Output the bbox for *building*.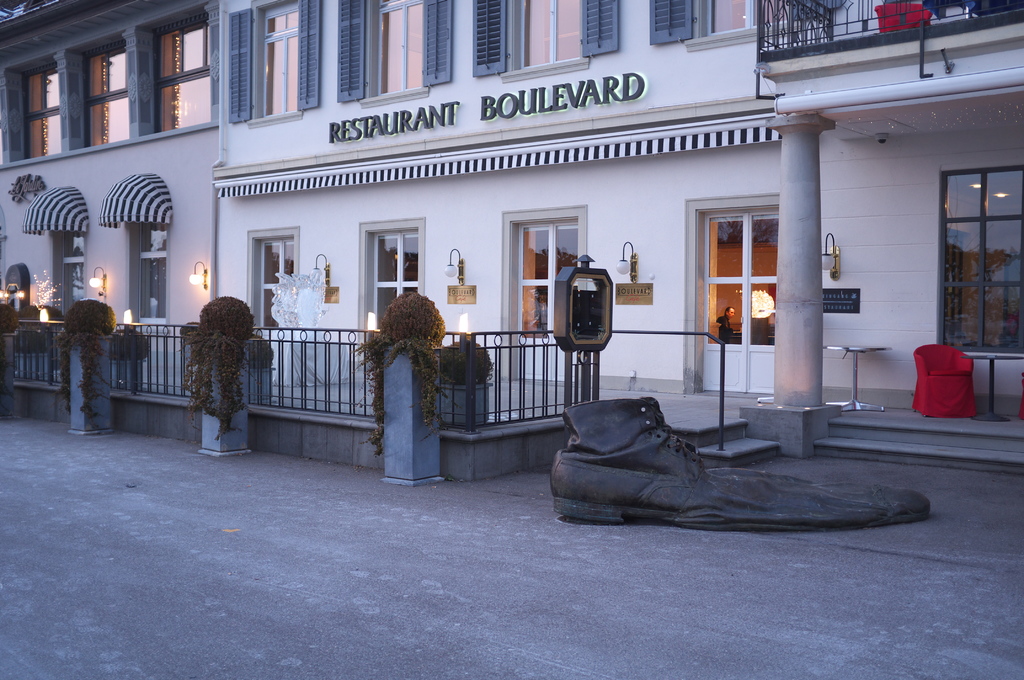
Rect(0, 0, 1023, 473).
